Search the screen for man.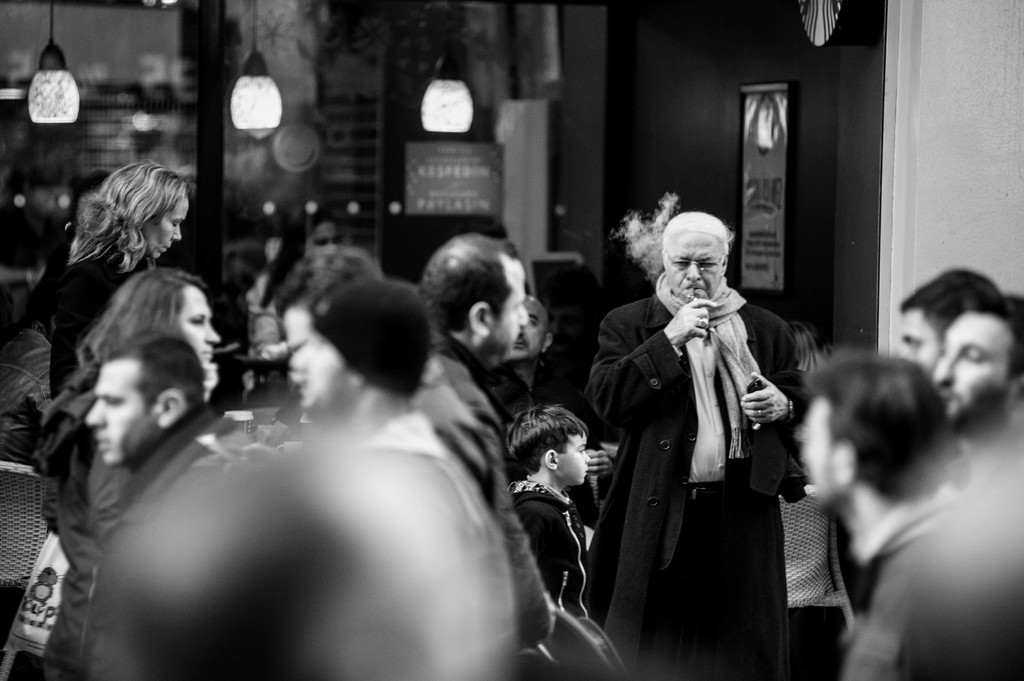
Found at {"x1": 86, "y1": 335, "x2": 222, "y2": 525}.
